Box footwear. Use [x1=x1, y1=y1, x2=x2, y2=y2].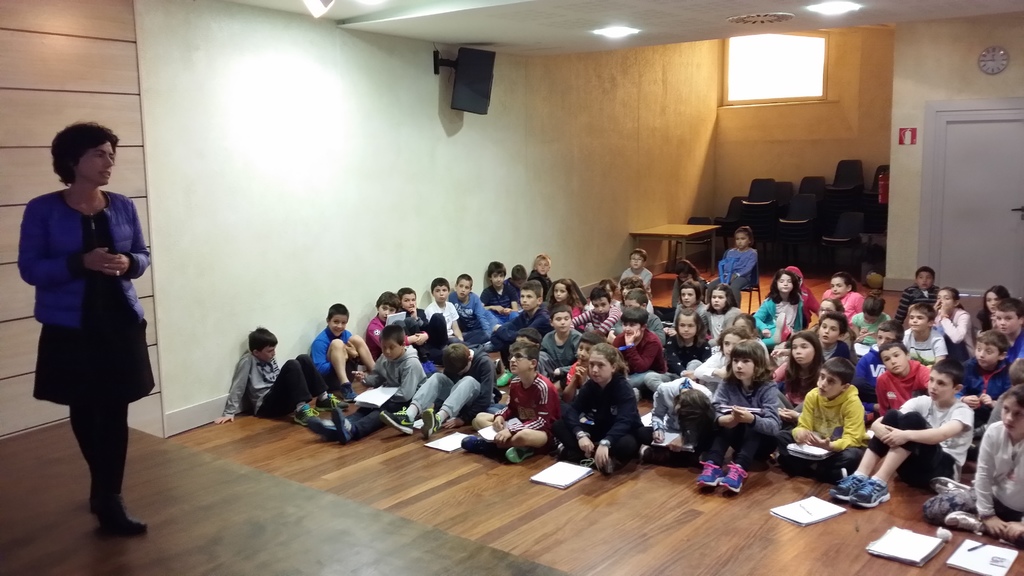
[x1=307, y1=415, x2=337, y2=442].
